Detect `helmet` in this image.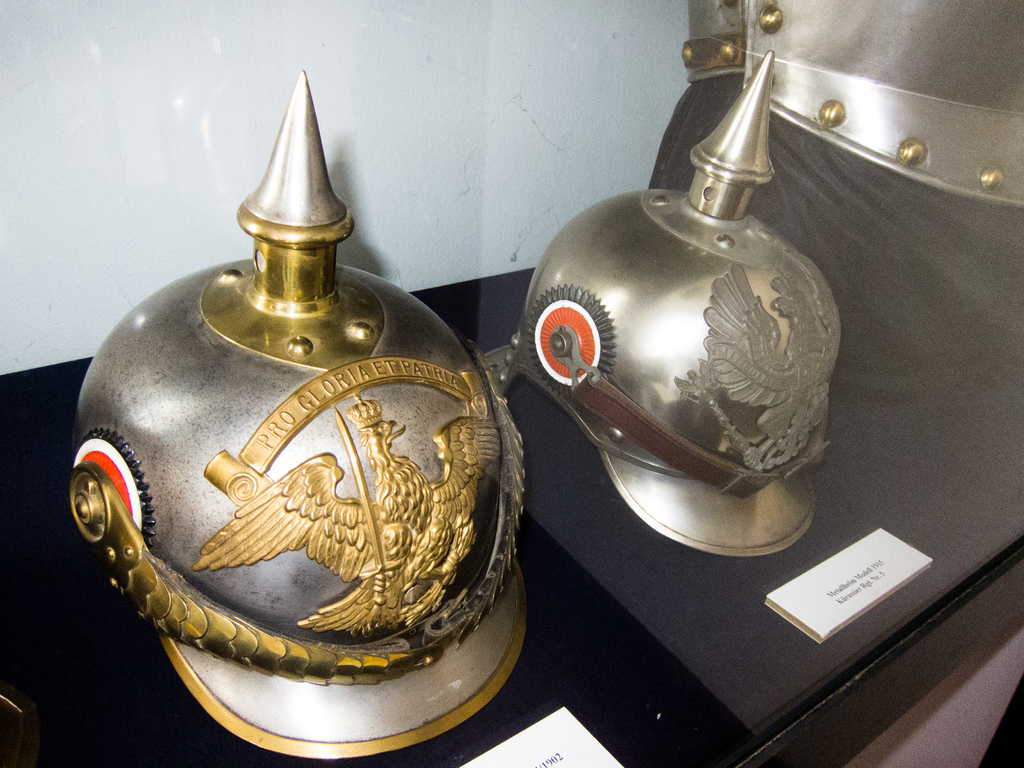
Detection: 92/107/460/767.
